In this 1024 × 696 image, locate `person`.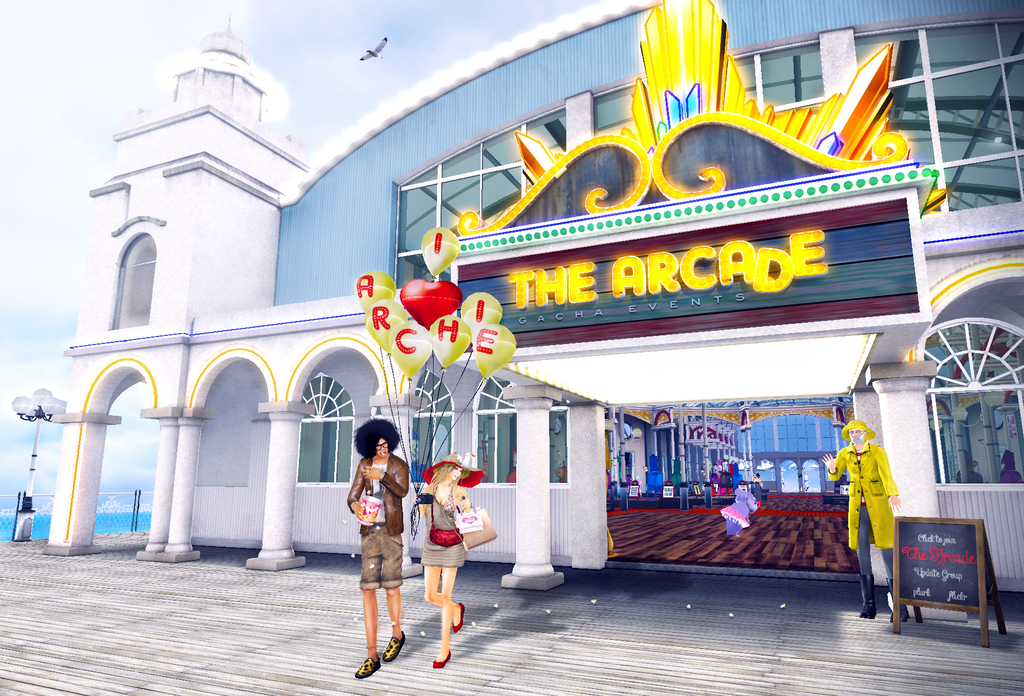
Bounding box: [823, 417, 909, 619].
